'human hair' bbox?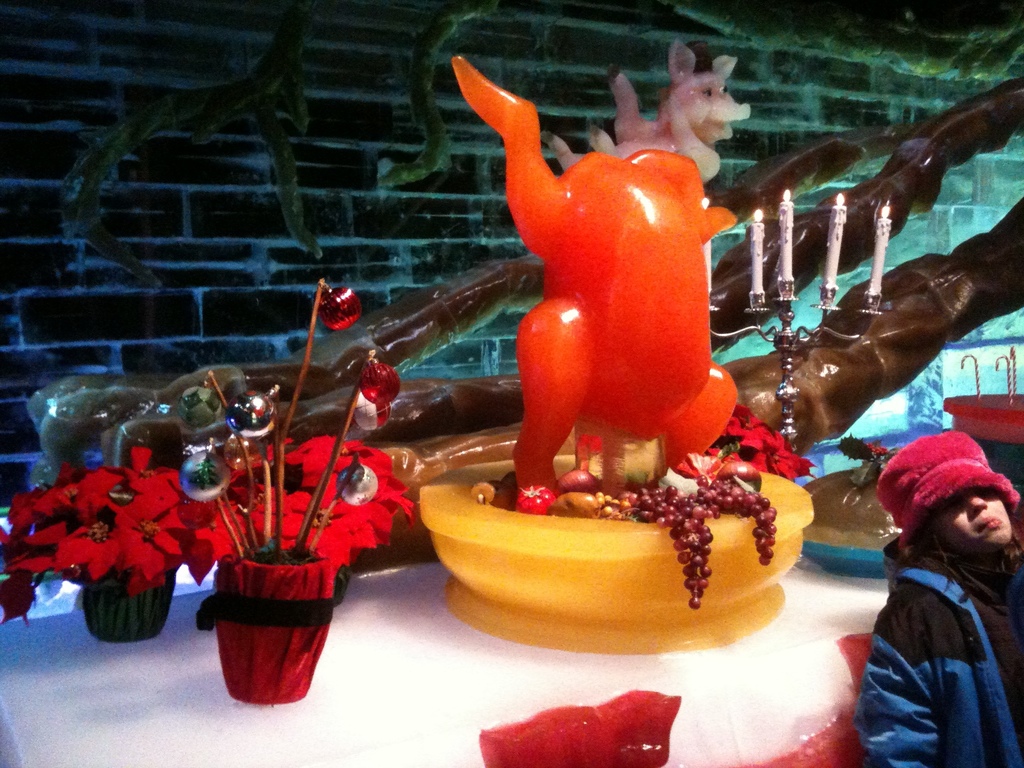
region(903, 507, 1023, 576)
